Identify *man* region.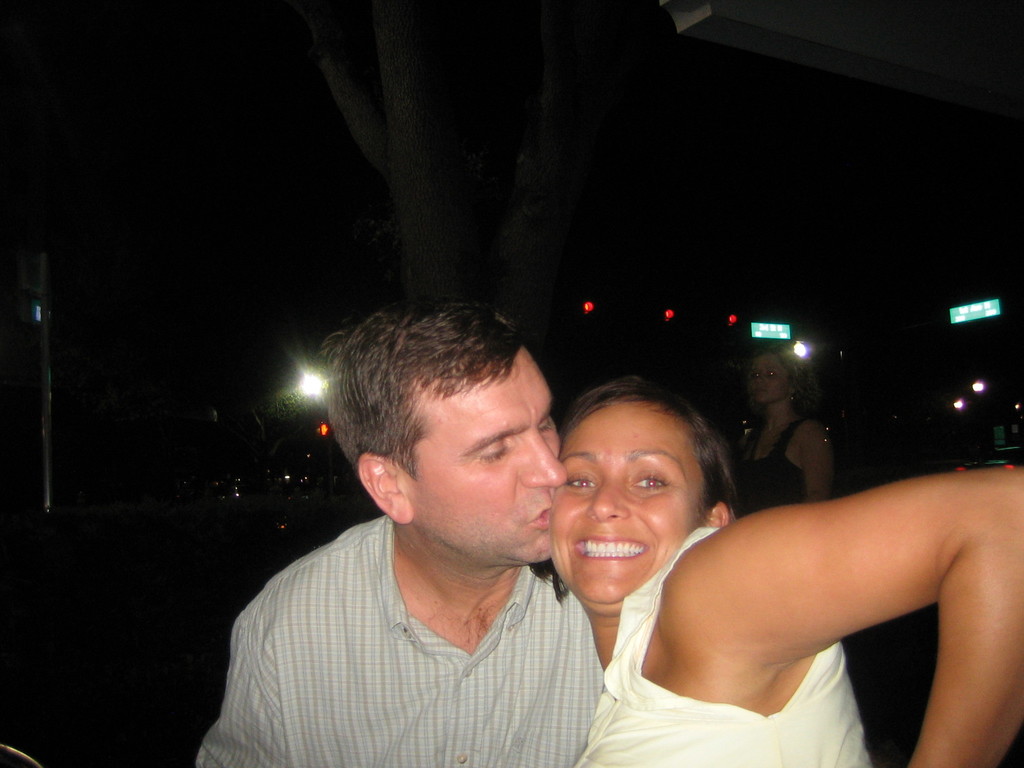
Region: crop(209, 298, 655, 756).
